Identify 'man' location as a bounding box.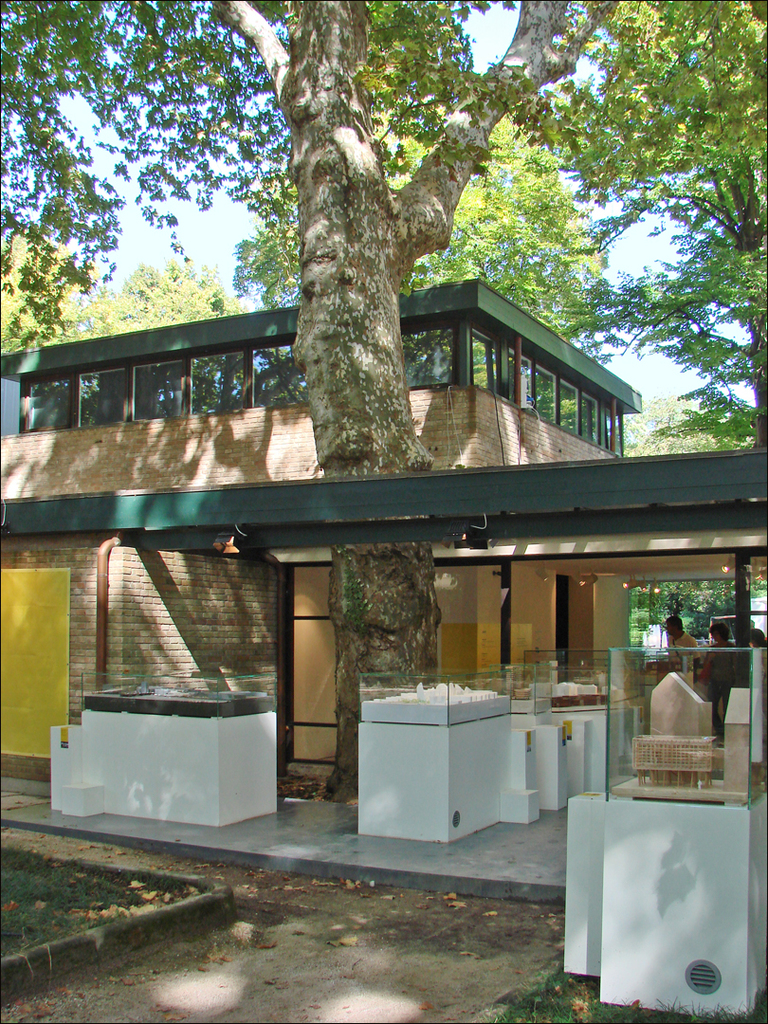
[left=665, top=618, right=696, bottom=678].
